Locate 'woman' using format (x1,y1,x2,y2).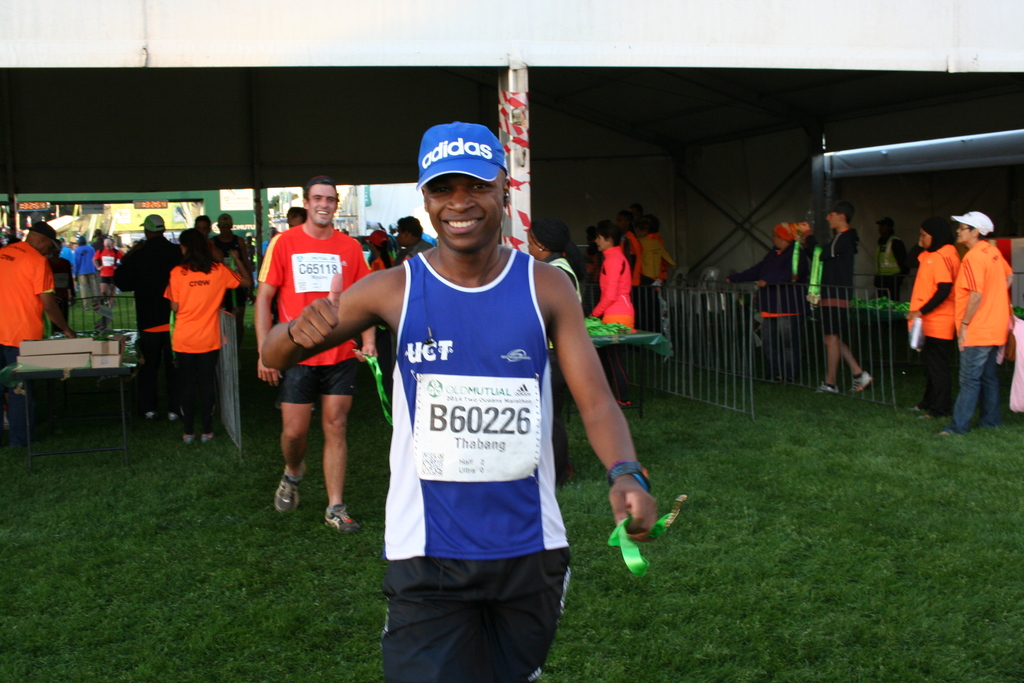
(896,210,959,426).
